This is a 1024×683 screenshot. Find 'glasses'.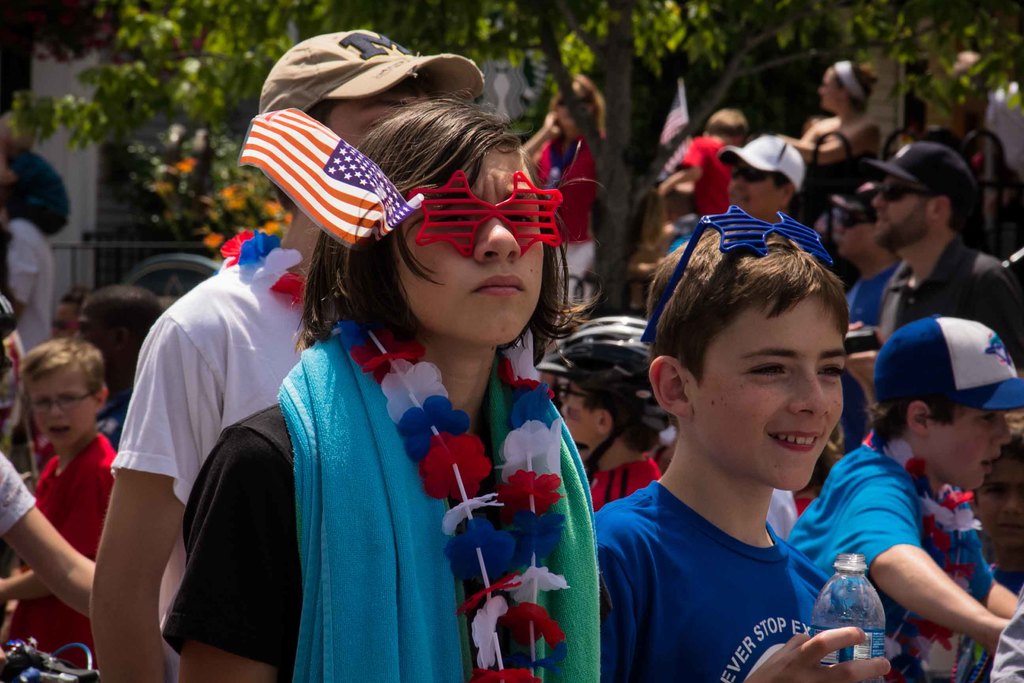
Bounding box: l=26, t=386, r=103, b=420.
